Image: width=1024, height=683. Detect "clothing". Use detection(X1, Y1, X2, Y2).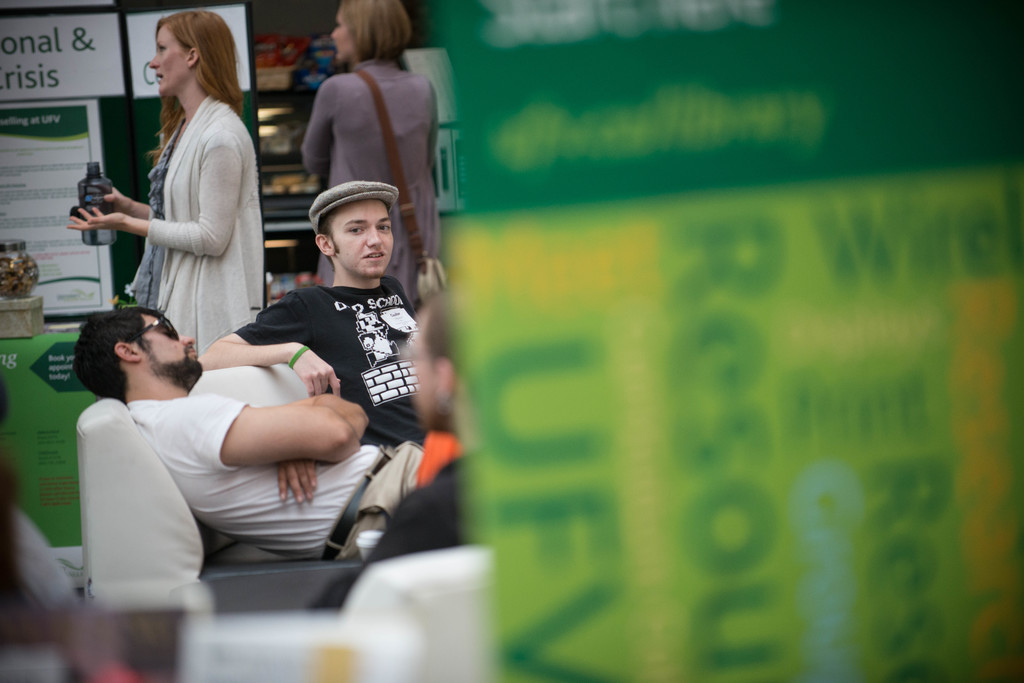
detection(301, 57, 445, 316).
